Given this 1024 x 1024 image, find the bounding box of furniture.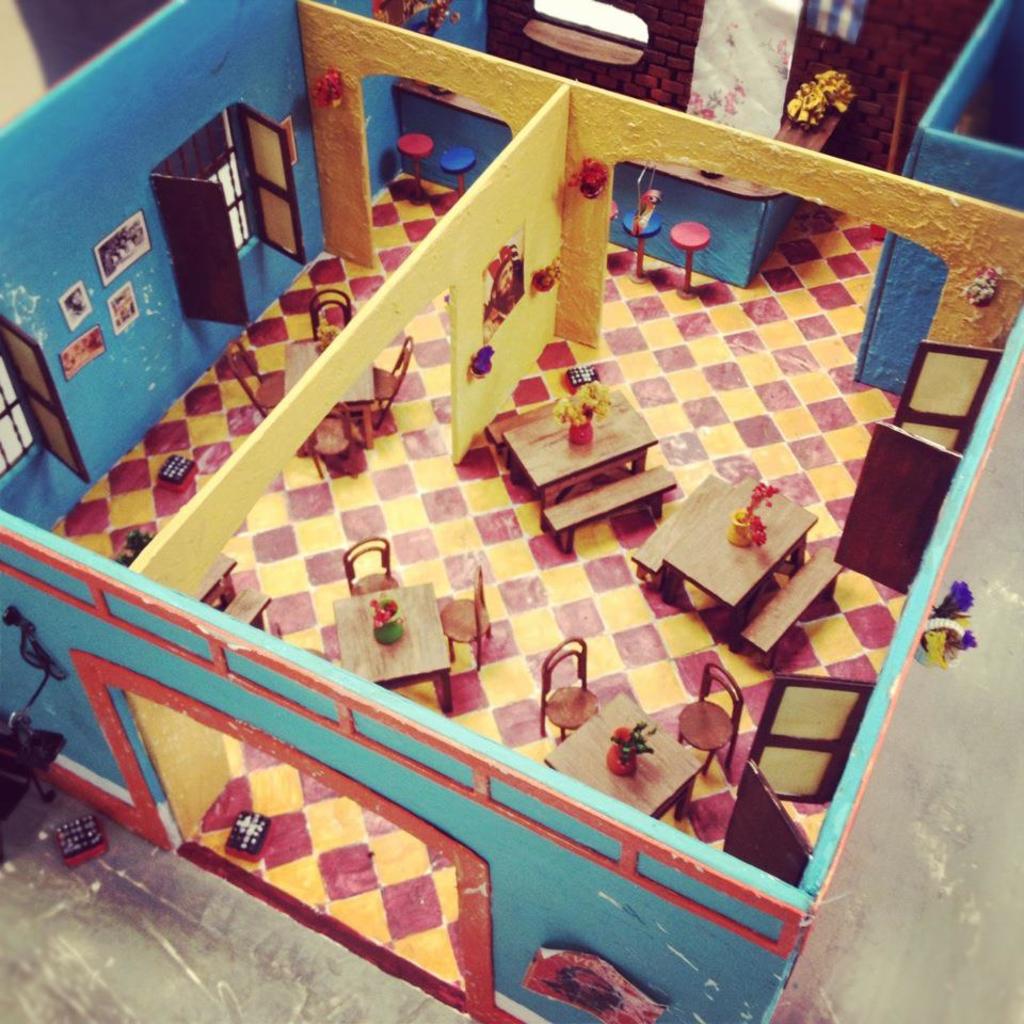
(307,404,348,483).
